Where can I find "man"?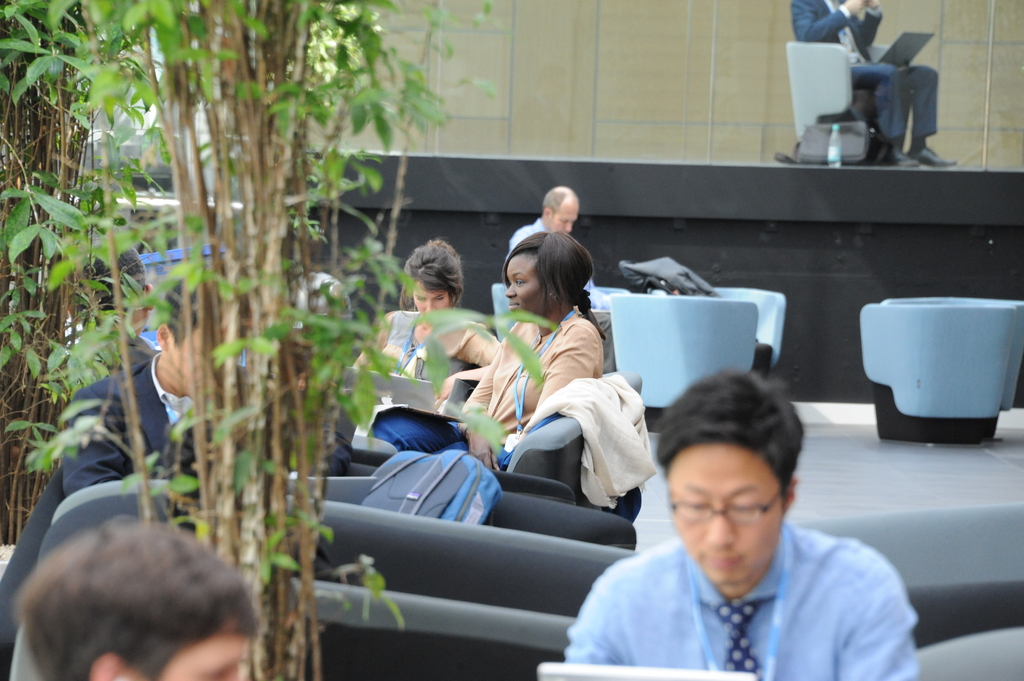
You can find it at Rect(508, 182, 627, 374).
